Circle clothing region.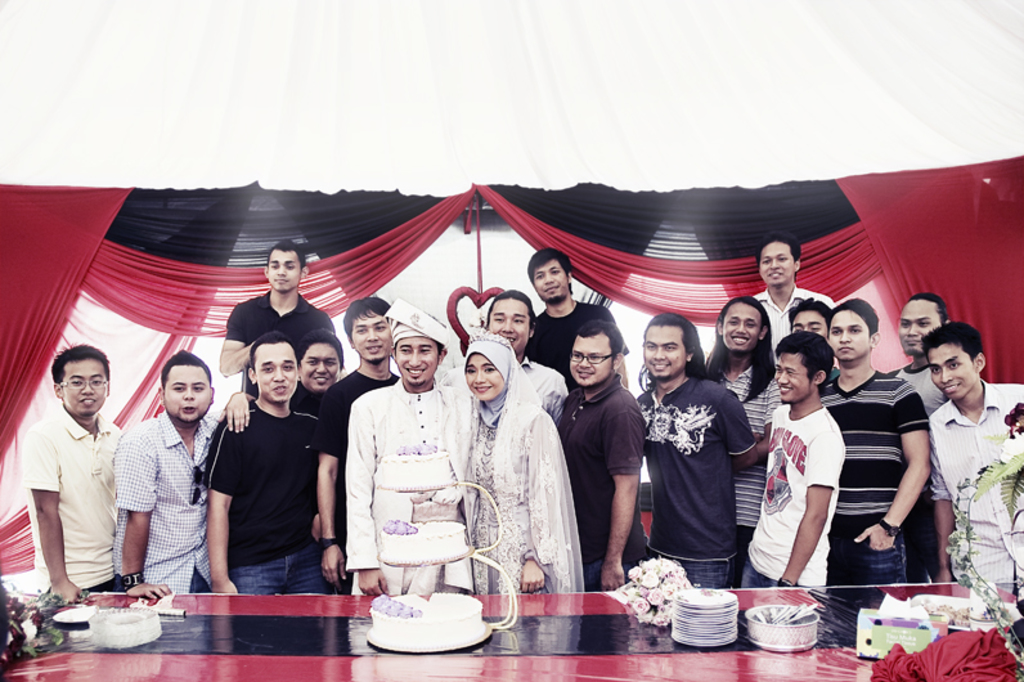
Region: (219, 281, 334, 394).
